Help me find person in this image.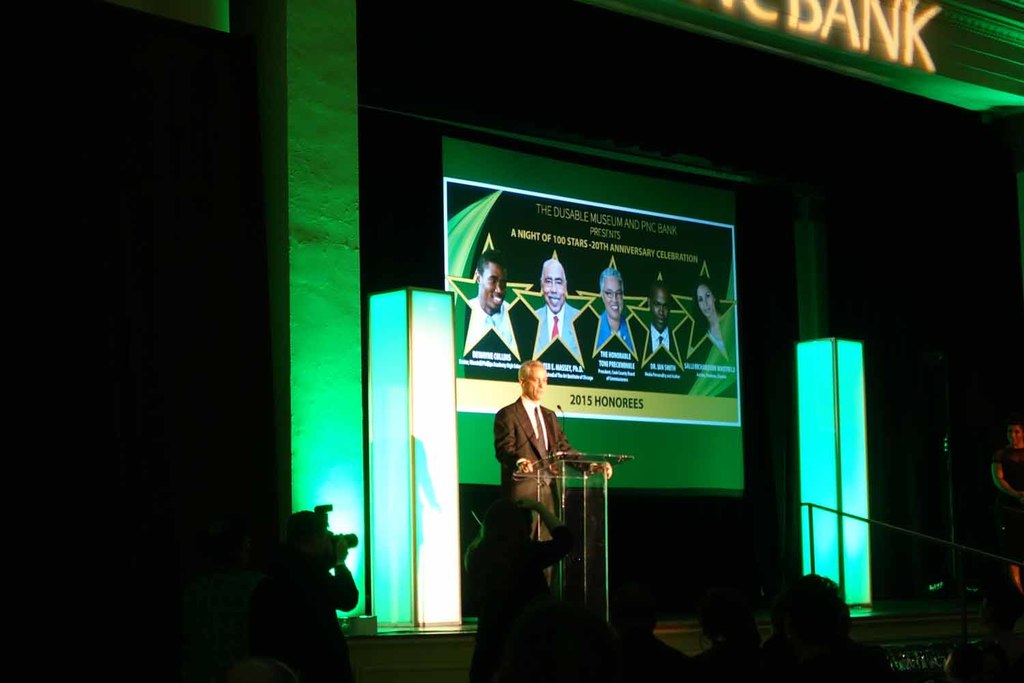
Found it: bbox(534, 256, 578, 361).
